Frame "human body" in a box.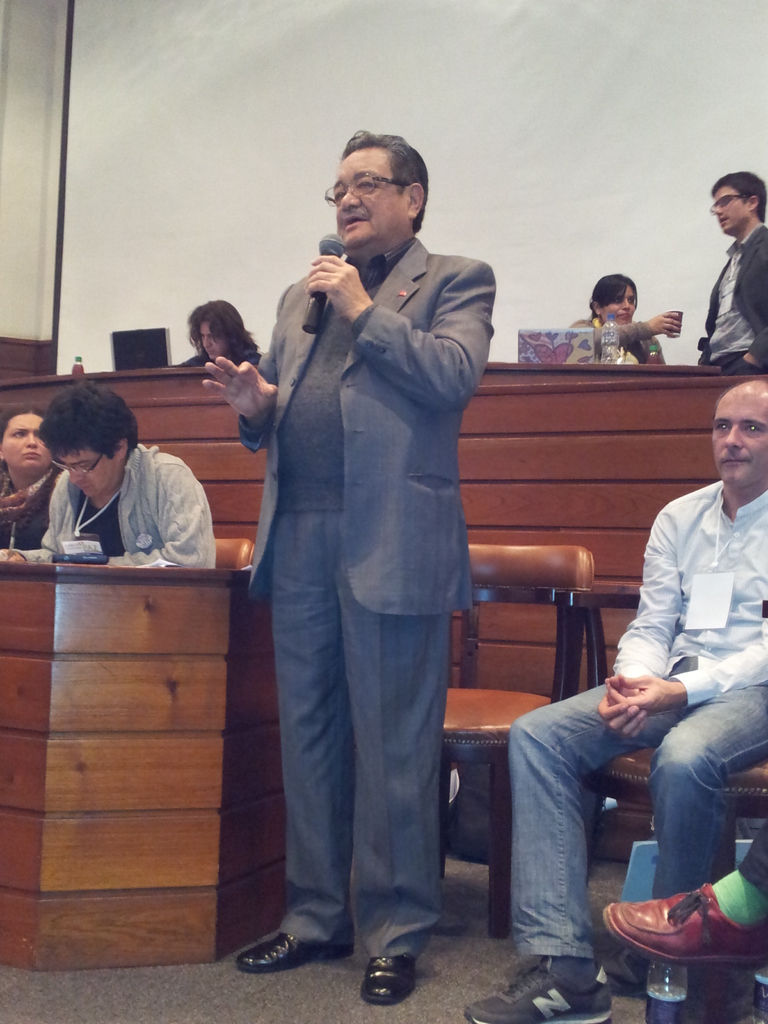
207,129,492,995.
